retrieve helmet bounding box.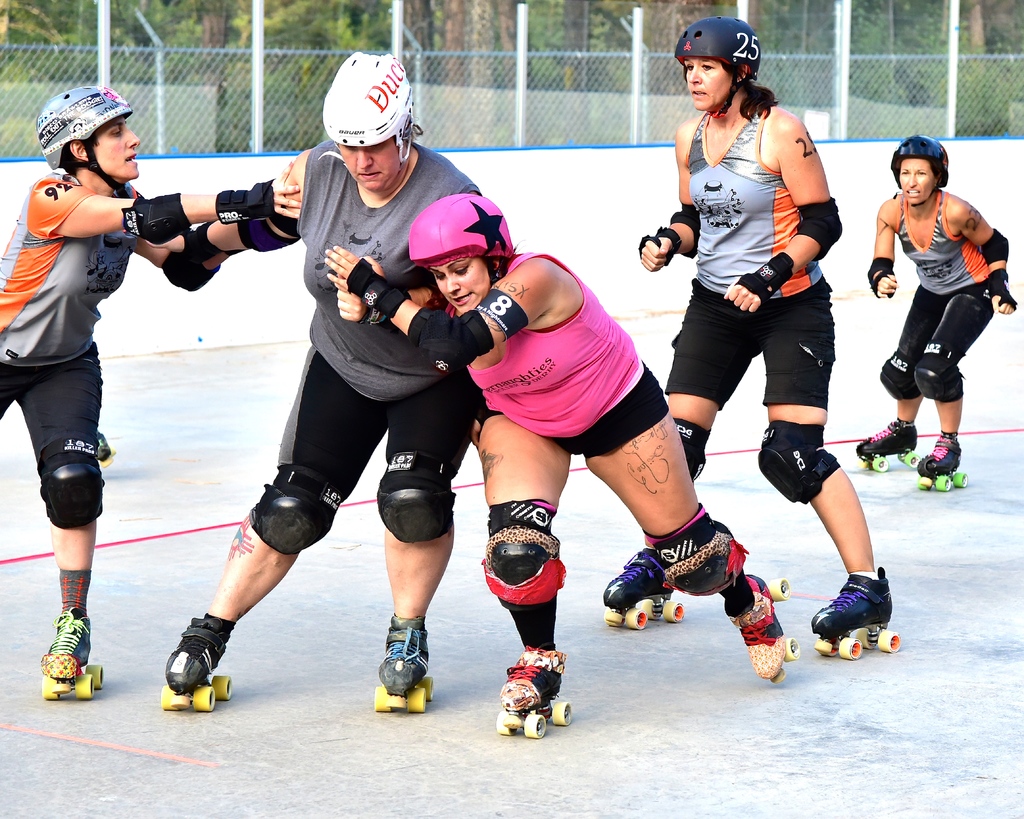
Bounding box: box=[885, 131, 950, 207].
